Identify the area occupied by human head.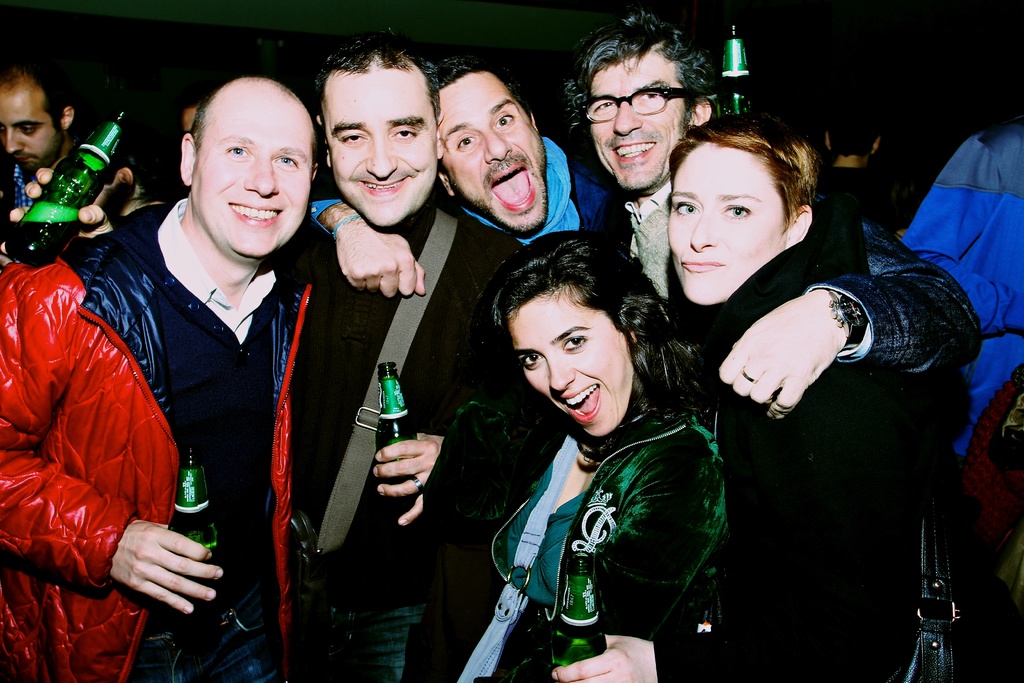
Area: box=[0, 56, 76, 165].
